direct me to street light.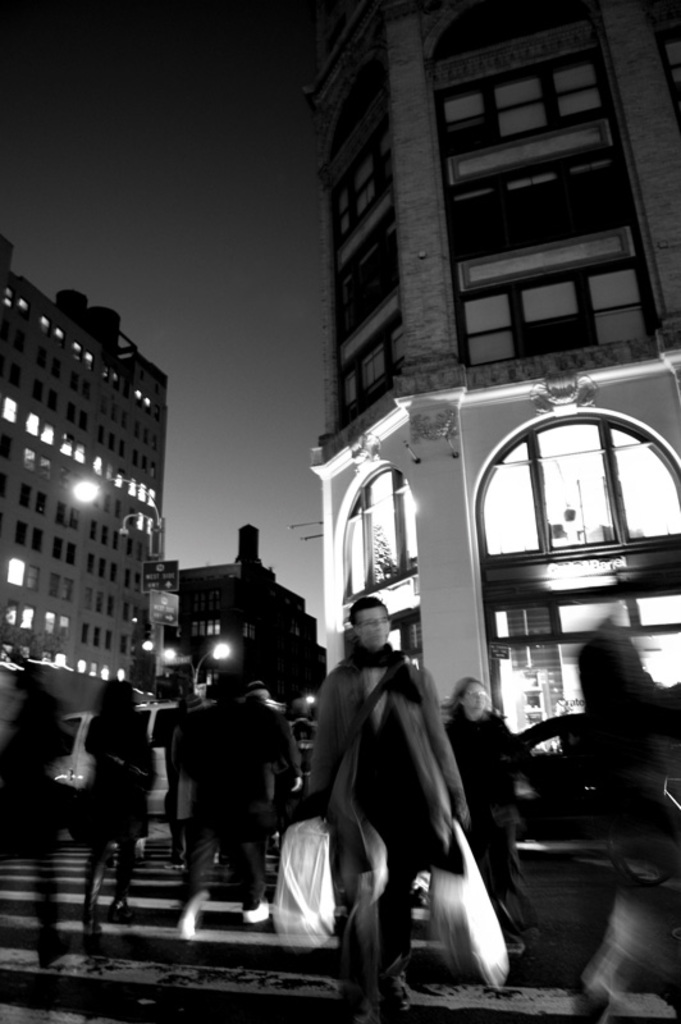
Direction: bbox=[161, 636, 237, 692].
